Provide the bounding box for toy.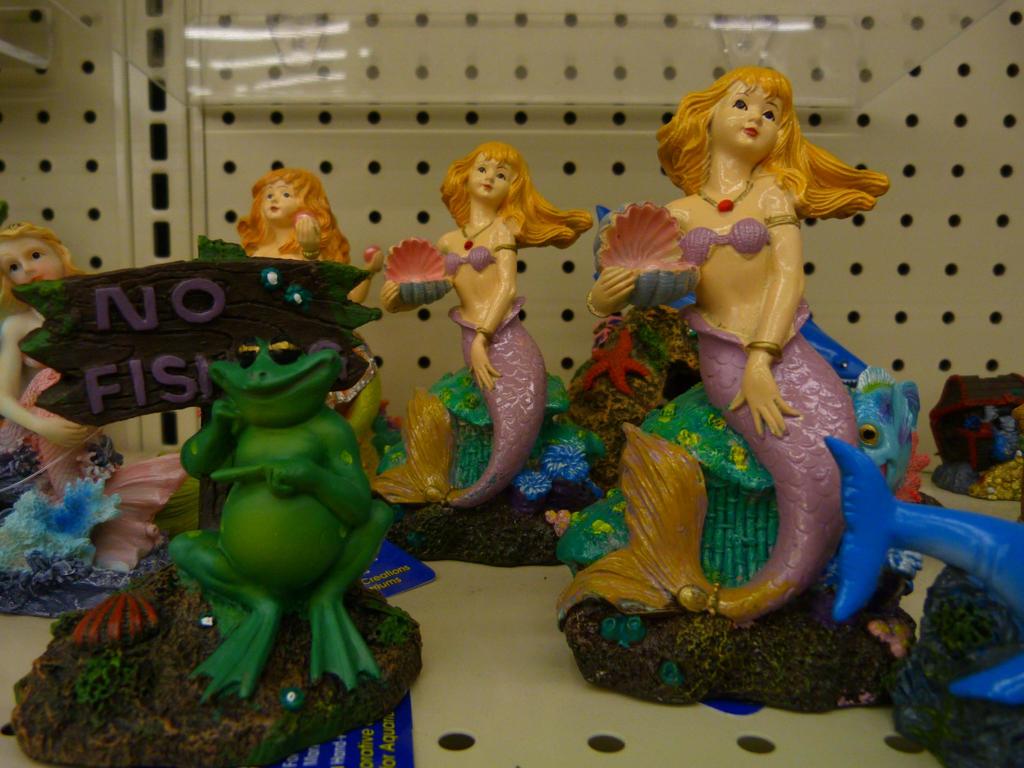
(left=141, top=325, right=407, bottom=689).
